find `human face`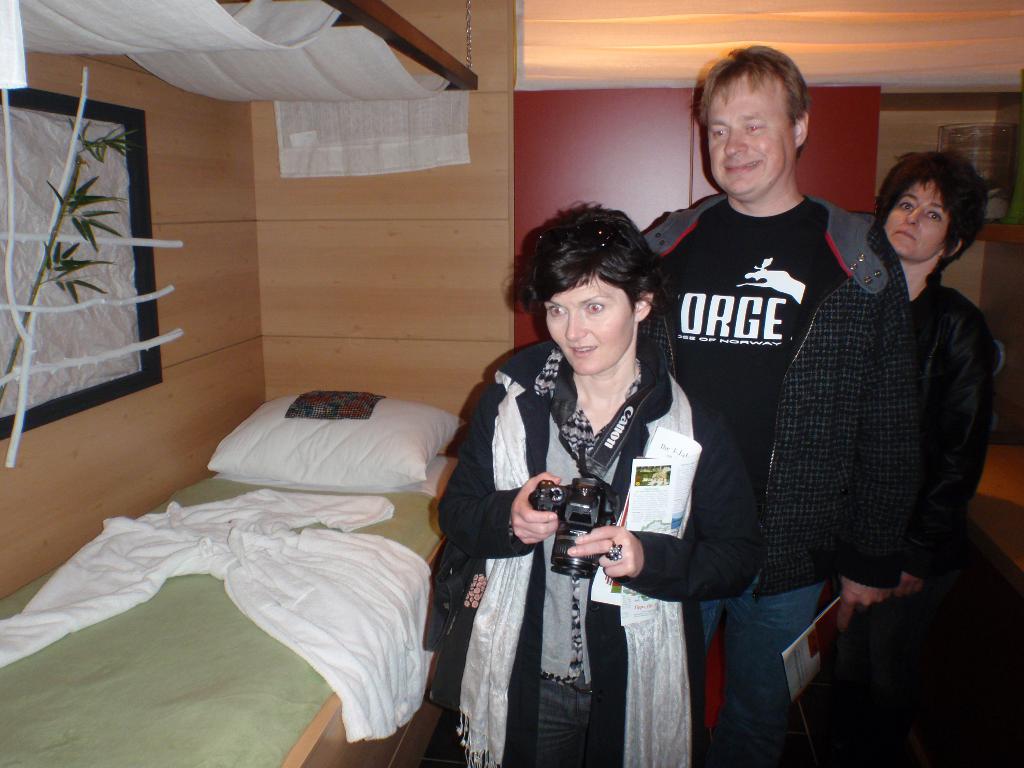
[x1=704, y1=69, x2=795, y2=199]
